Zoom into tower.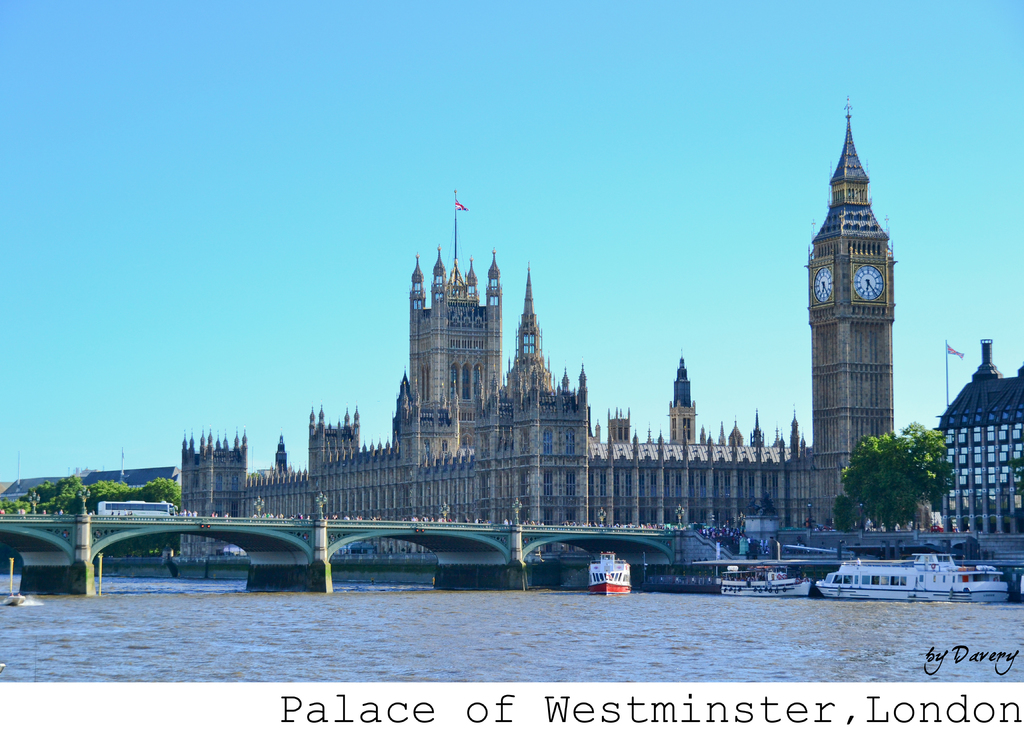
Zoom target: x1=668, y1=352, x2=699, y2=446.
